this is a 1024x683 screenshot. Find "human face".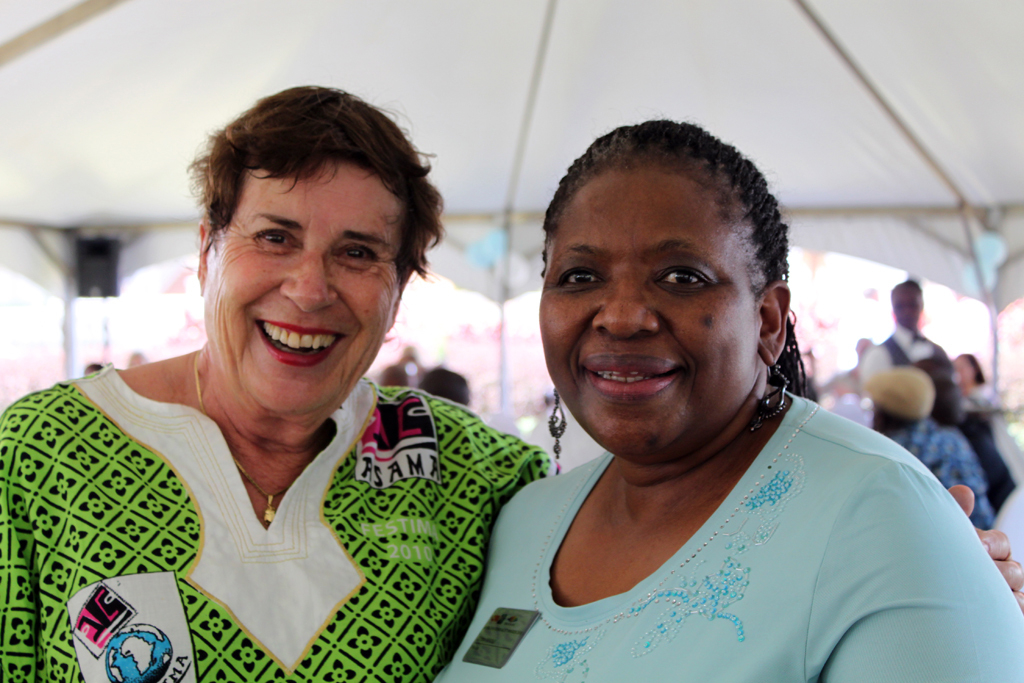
Bounding box: (x1=210, y1=155, x2=404, y2=418).
